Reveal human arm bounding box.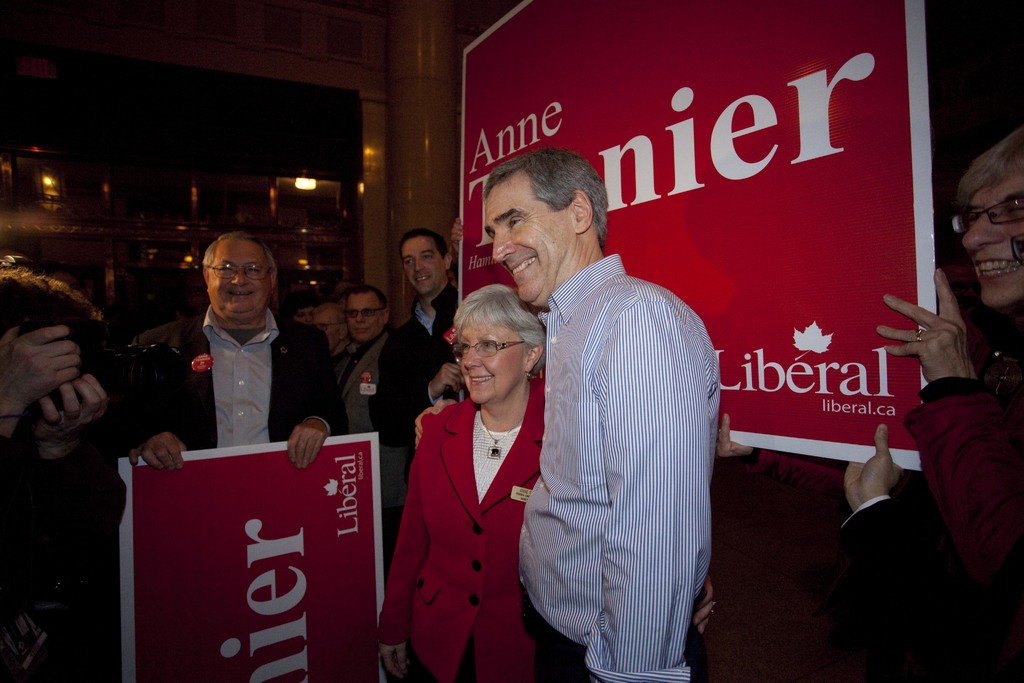
Revealed: [280,324,349,472].
